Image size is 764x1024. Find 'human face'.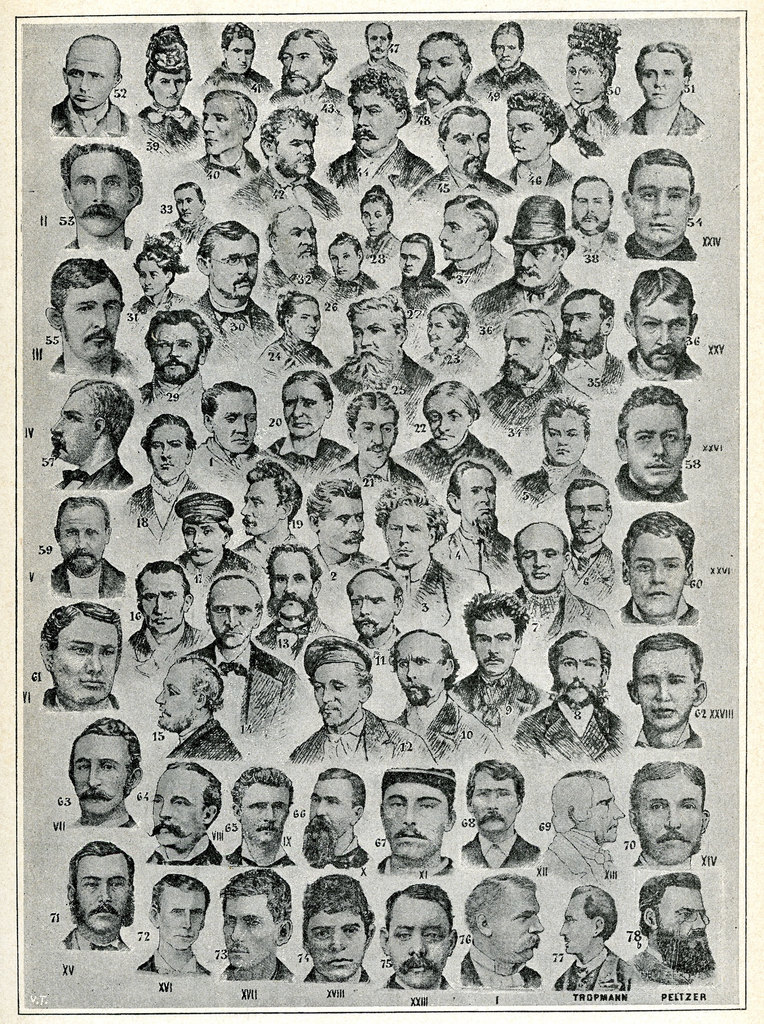
<region>461, 471, 497, 527</region>.
